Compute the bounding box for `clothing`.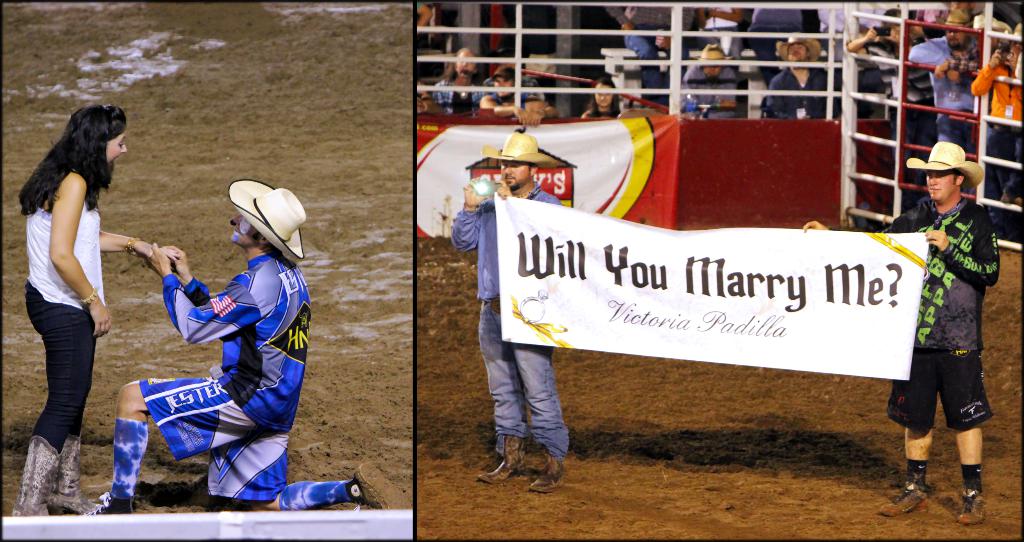
{"x1": 474, "y1": 302, "x2": 568, "y2": 457}.
